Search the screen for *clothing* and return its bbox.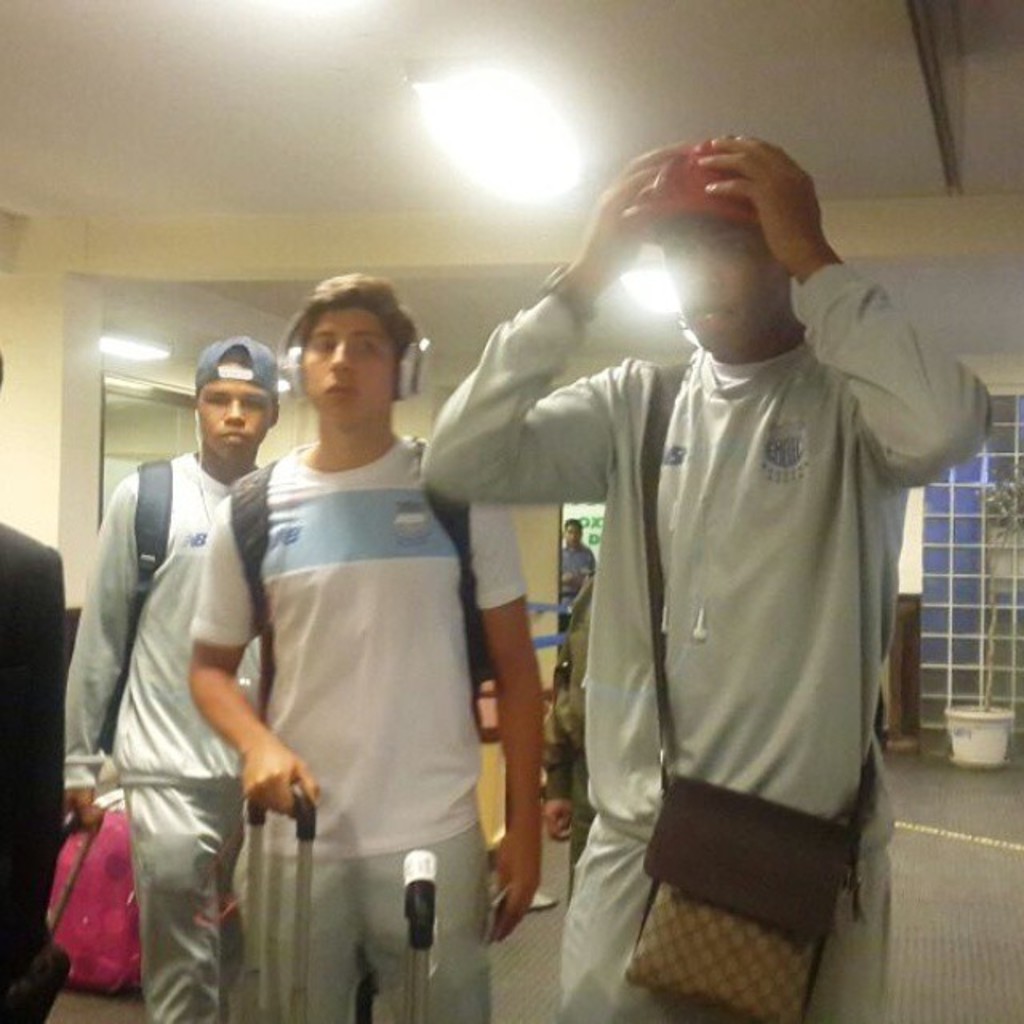
Found: x1=549 y1=536 x2=603 y2=635.
